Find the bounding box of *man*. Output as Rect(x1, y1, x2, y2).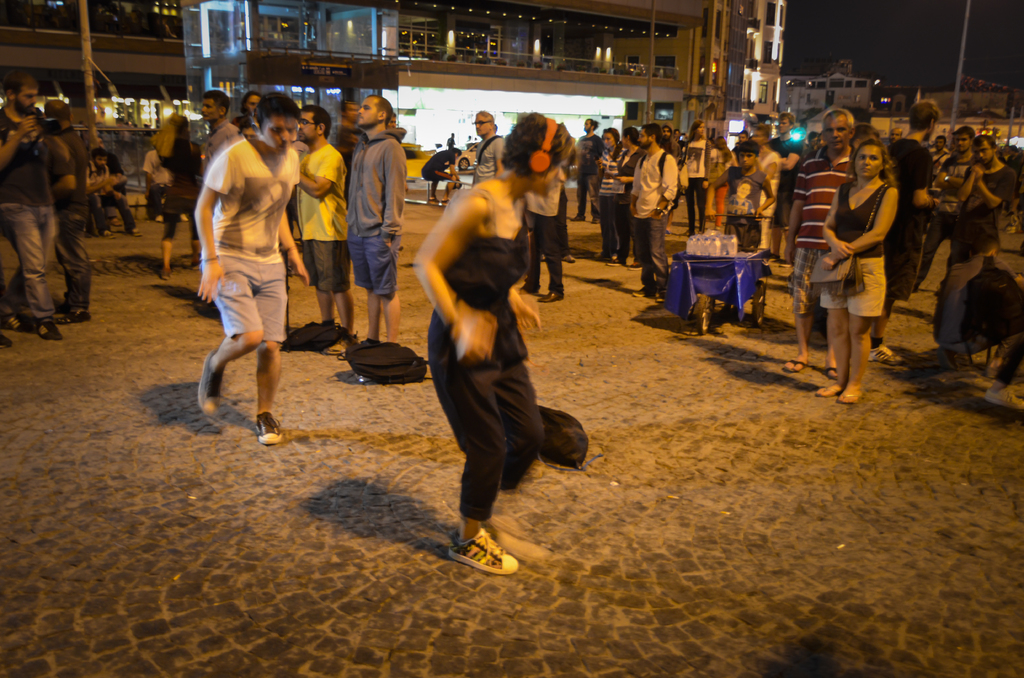
Rect(337, 101, 361, 159).
